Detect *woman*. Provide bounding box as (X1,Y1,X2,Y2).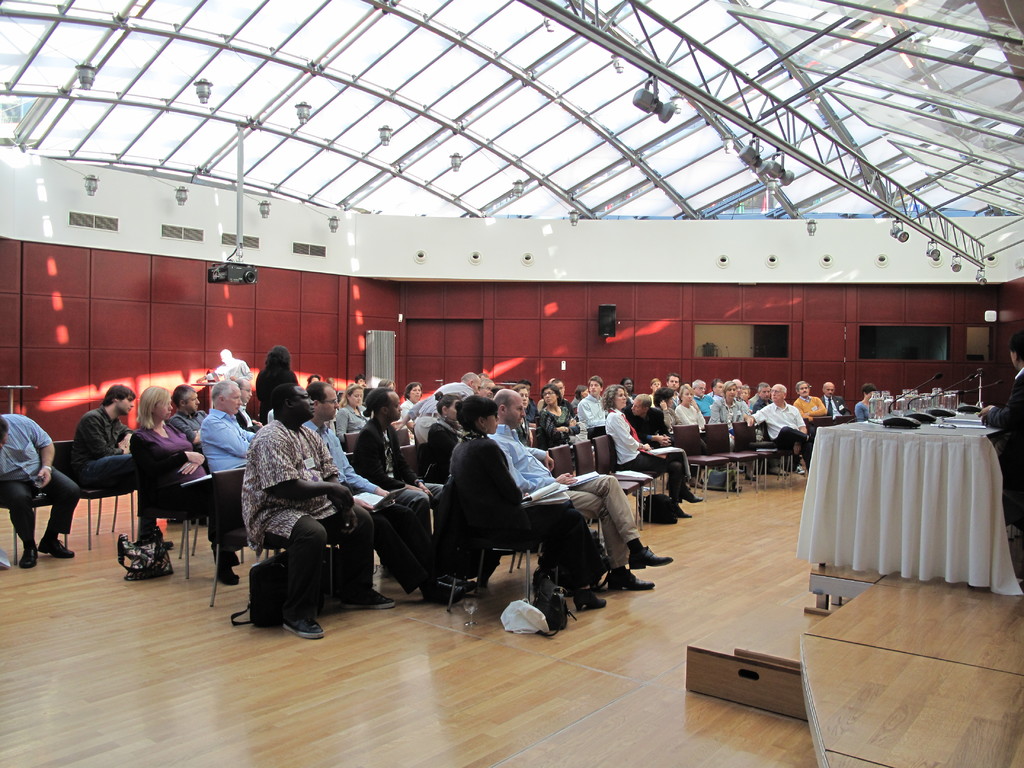
(703,381,756,490).
